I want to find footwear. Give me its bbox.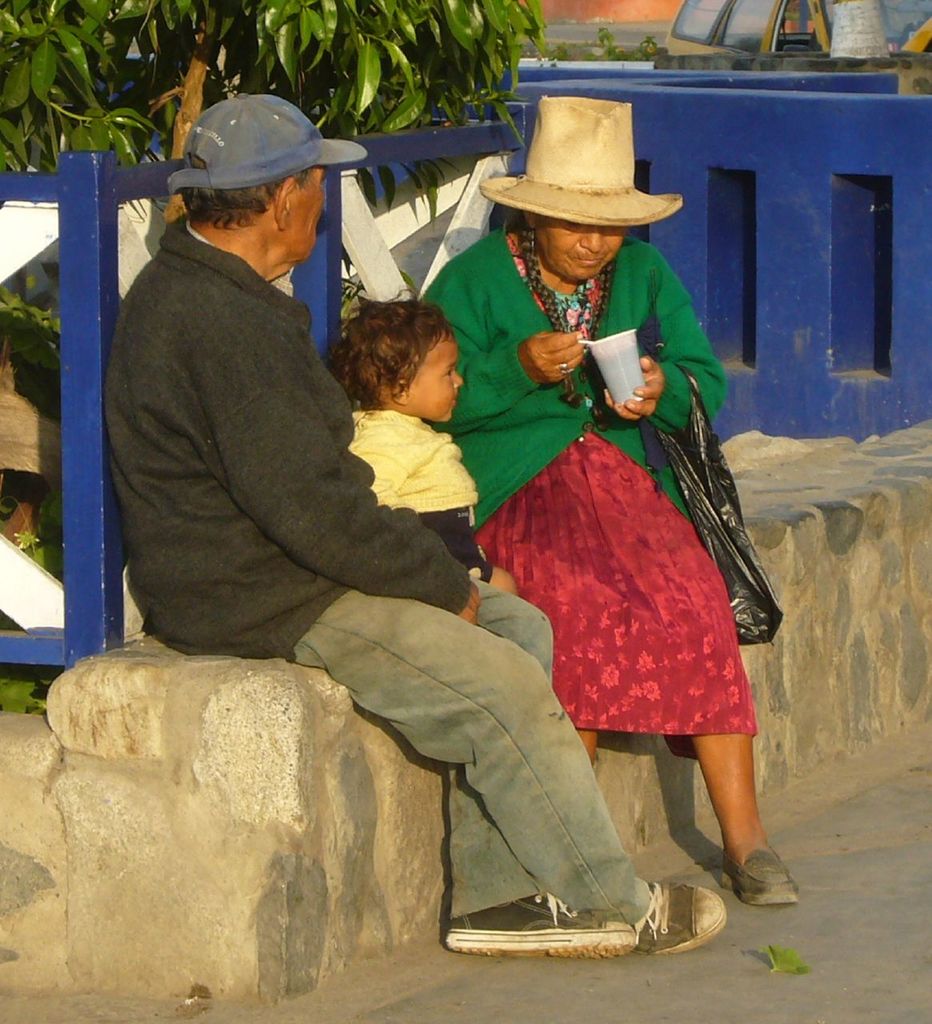
bbox=(612, 885, 741, 962).
